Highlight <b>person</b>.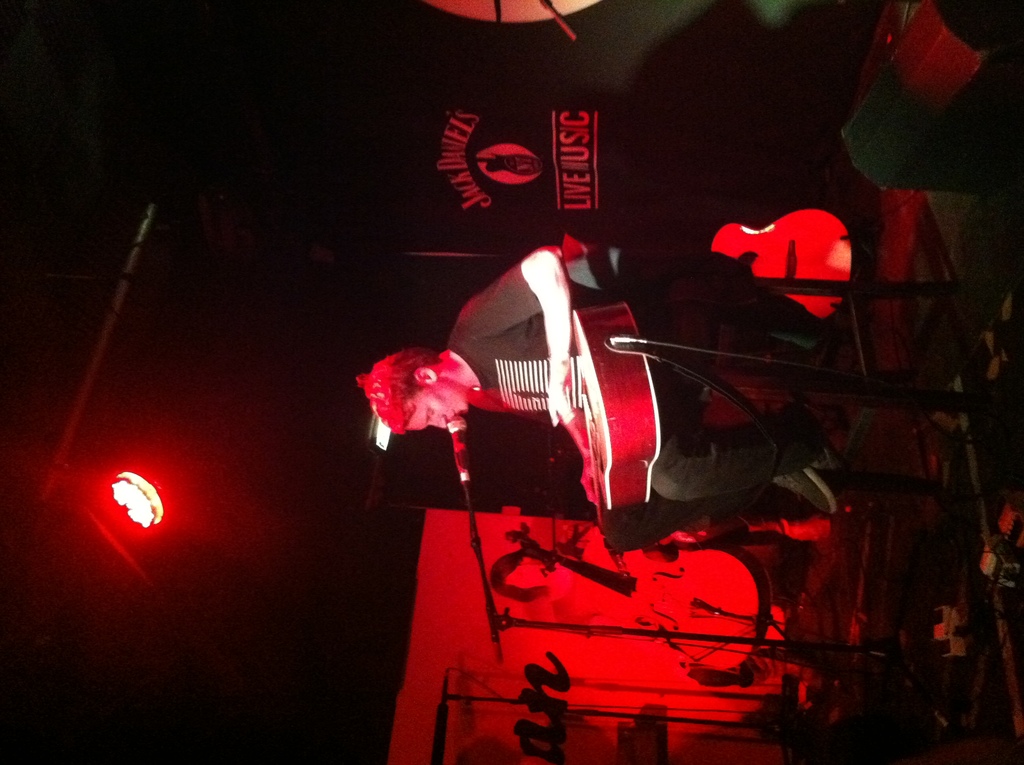
Highlighted region: 387, 222, 734, 581.
